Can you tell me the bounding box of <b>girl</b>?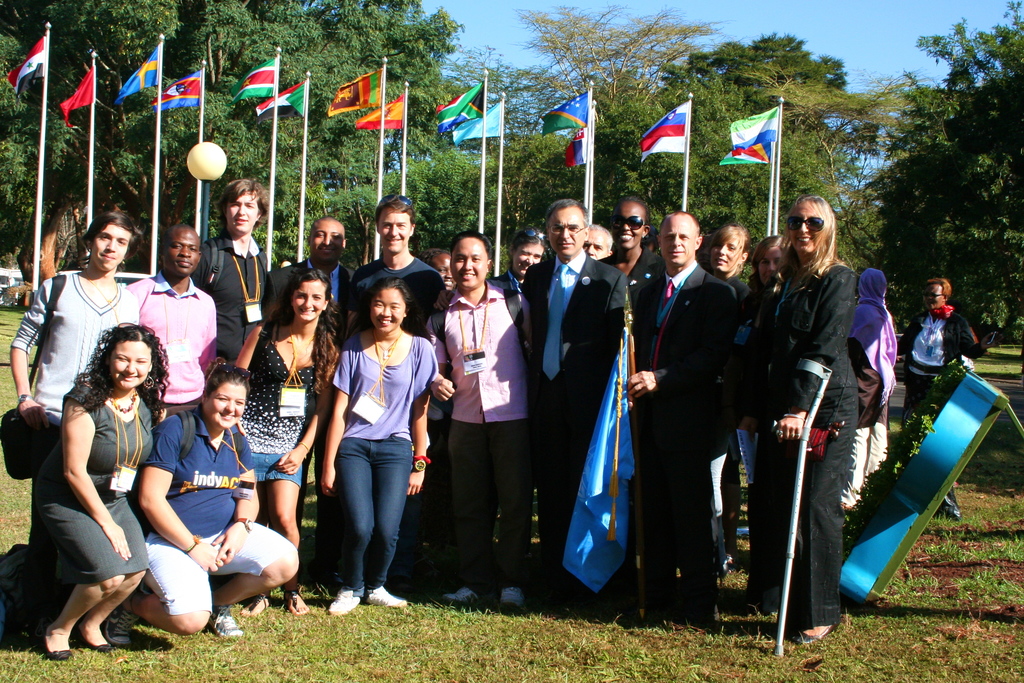
select_region(756, 222, 792, 290).
